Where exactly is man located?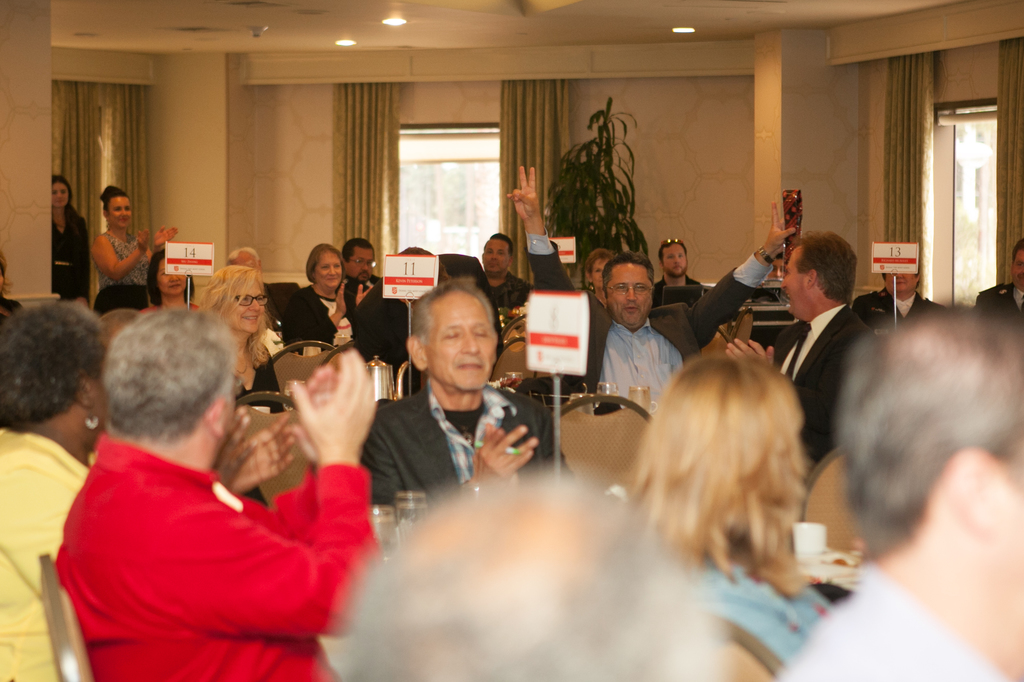
Its bounding box is bbox=[35, 316, 387, 672].
